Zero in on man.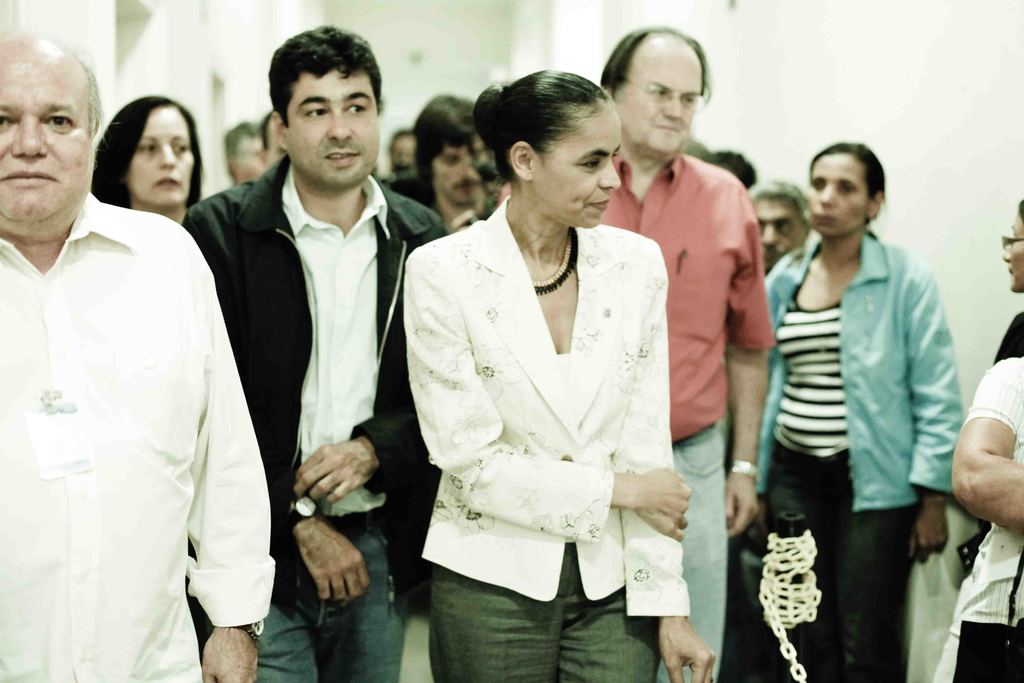
Zeroed in: [20, 53, 266, 682].
